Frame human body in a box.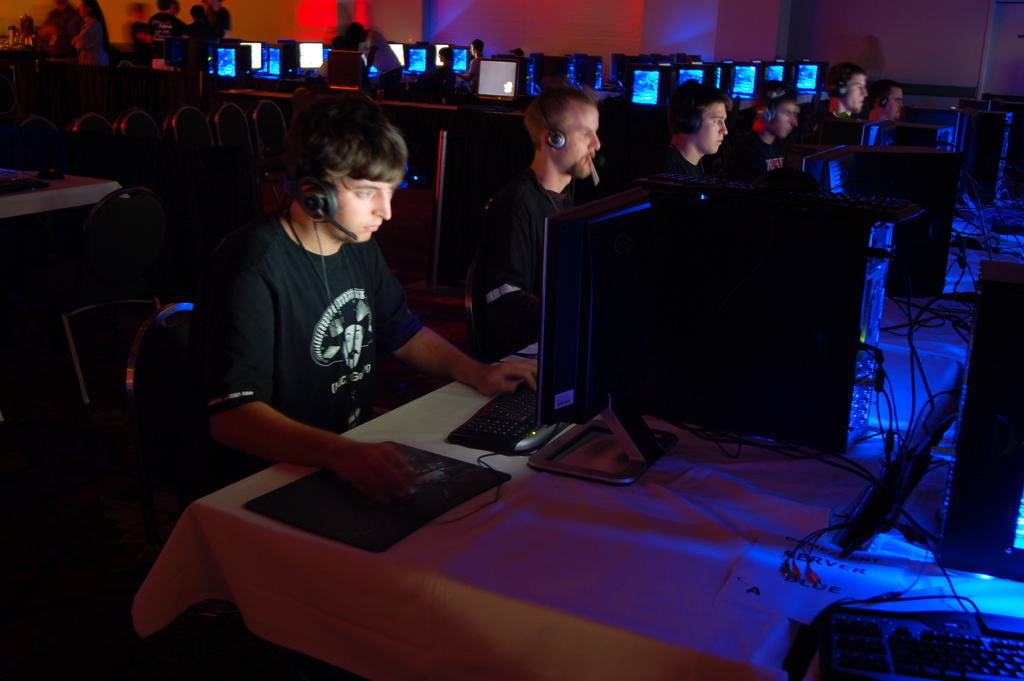
[left=733, top=124, right=783, bottom=167].
